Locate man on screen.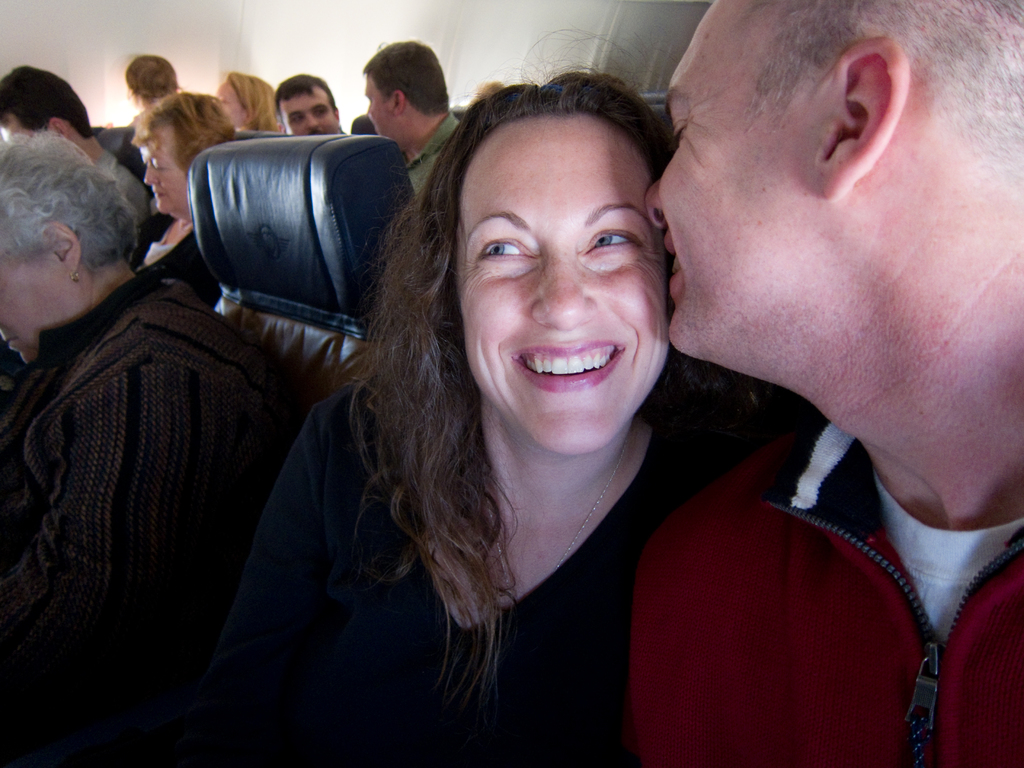
On screen at Rect(624, 0, 1023, 767).
